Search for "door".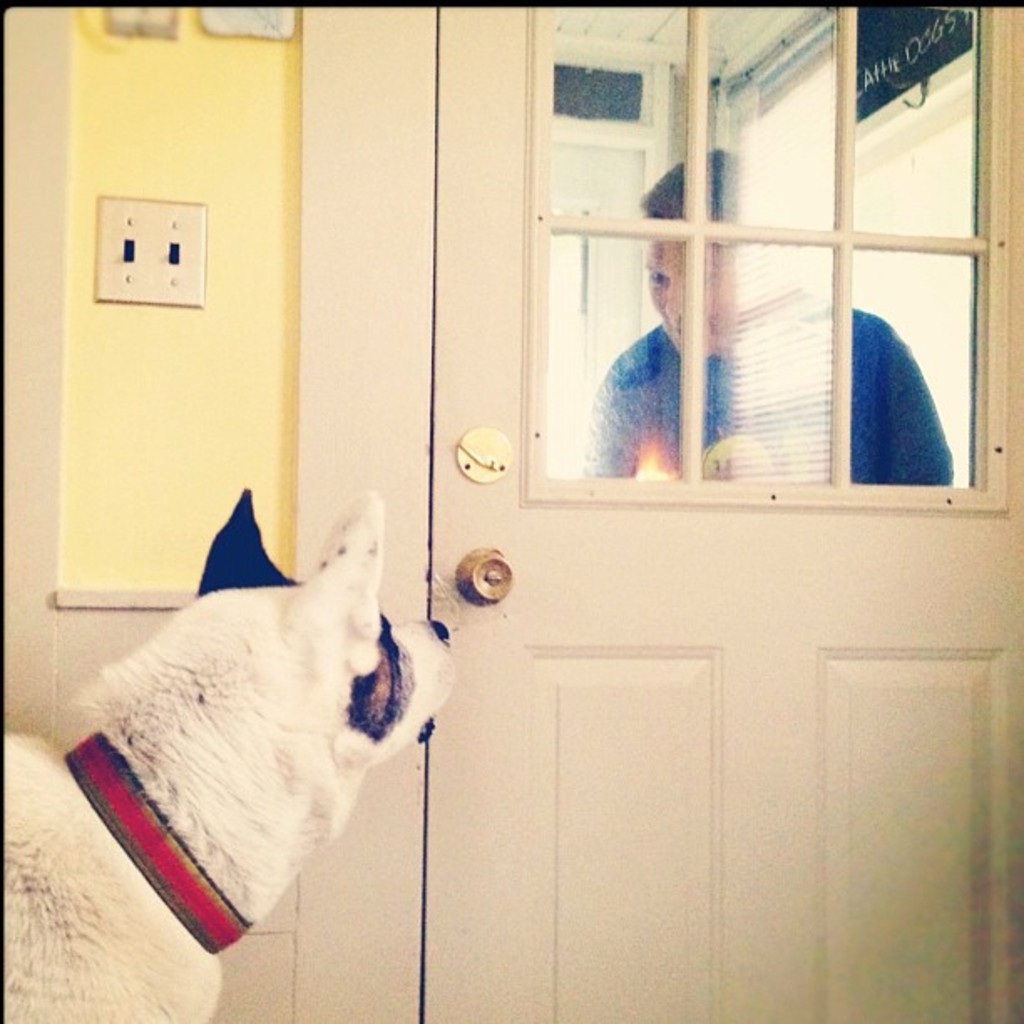
Found at {"left": 0, "top": 0, "right": 1017, "bottom": 1022}.
